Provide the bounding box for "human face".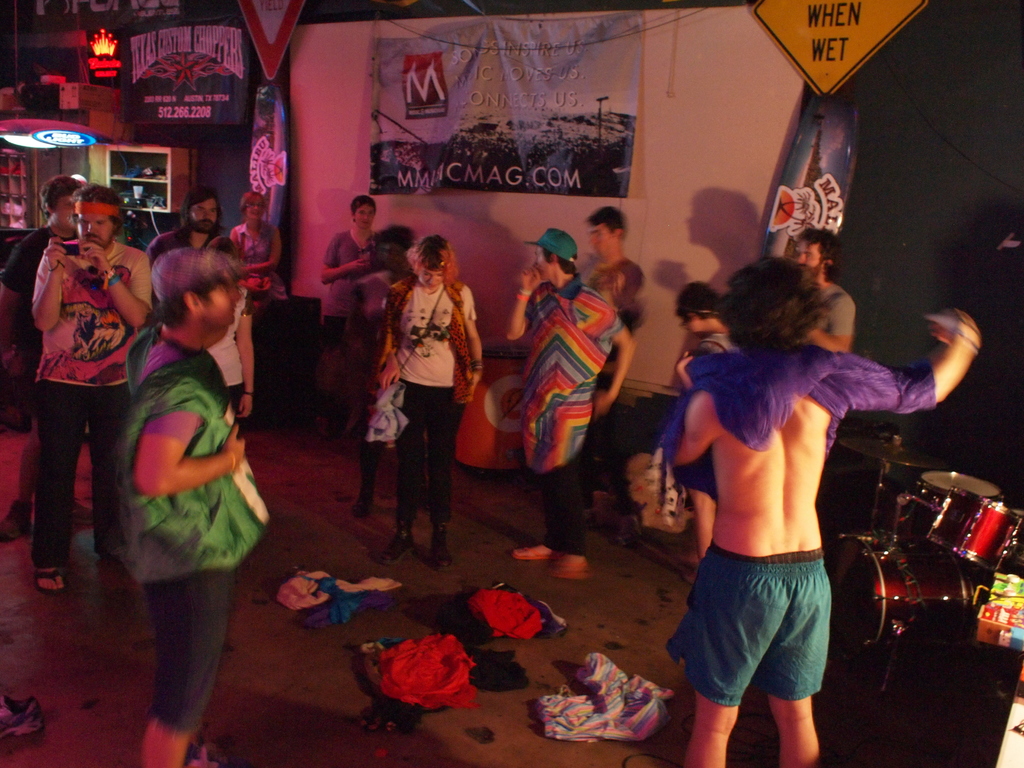
(x1=54, y1=192, x2=75, y2=236).
